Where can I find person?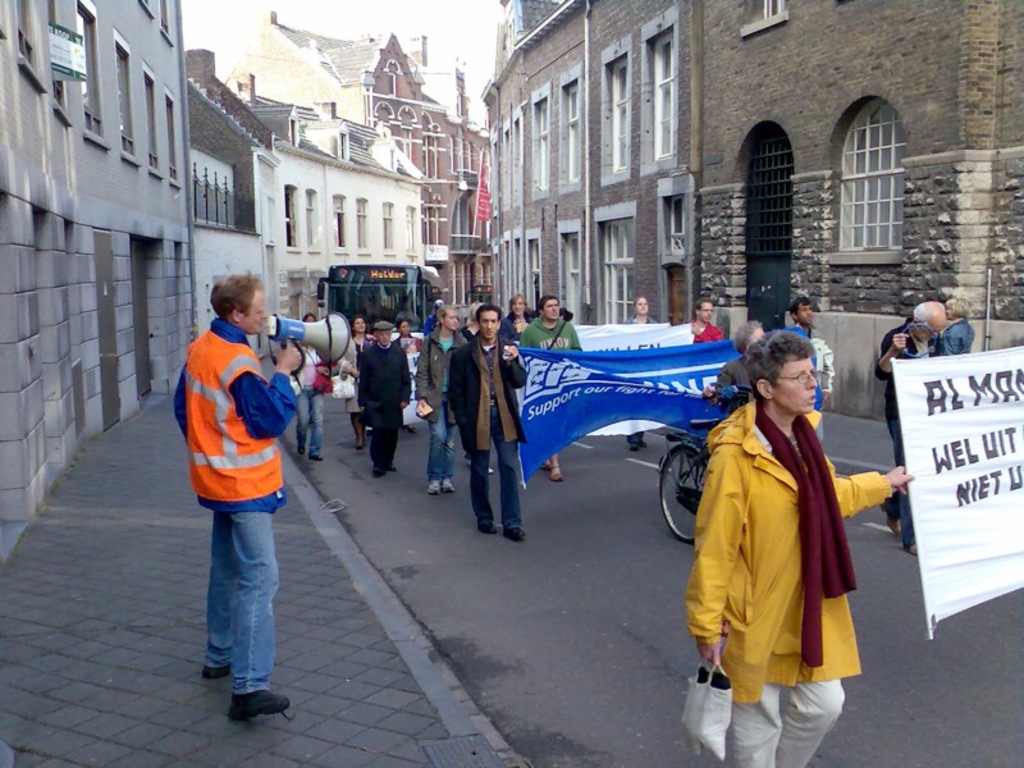
You can find it at [left=621, top=293, right=658, bottom=452].
